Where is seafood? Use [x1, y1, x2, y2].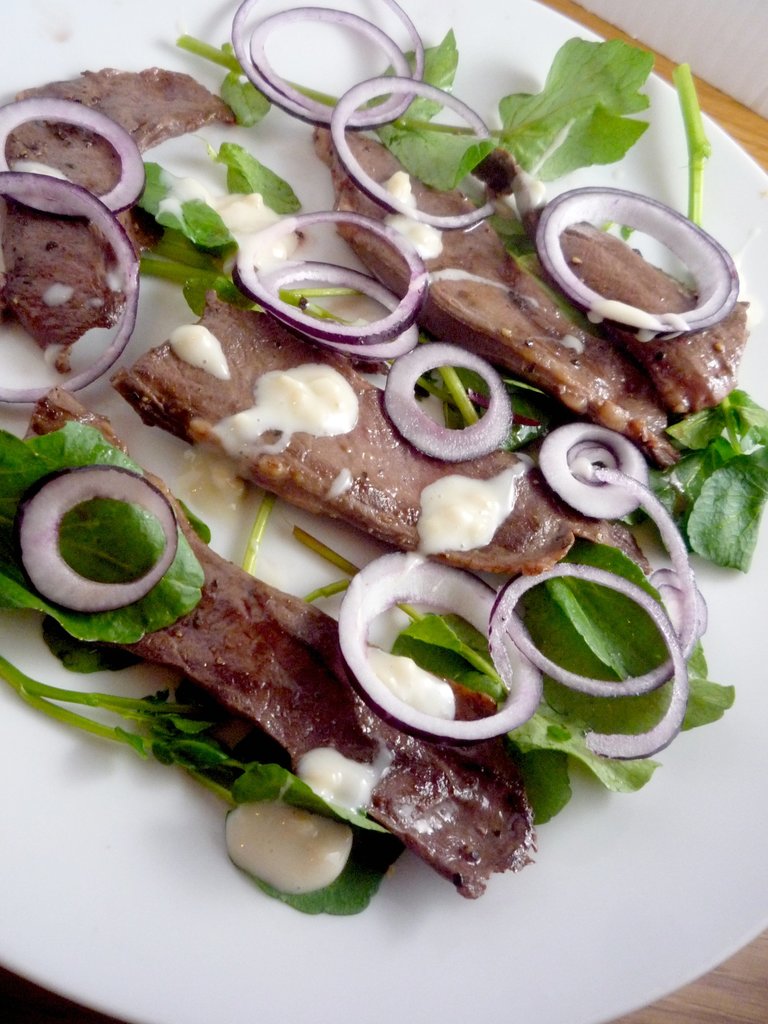
[20, 390, 541, 899].
